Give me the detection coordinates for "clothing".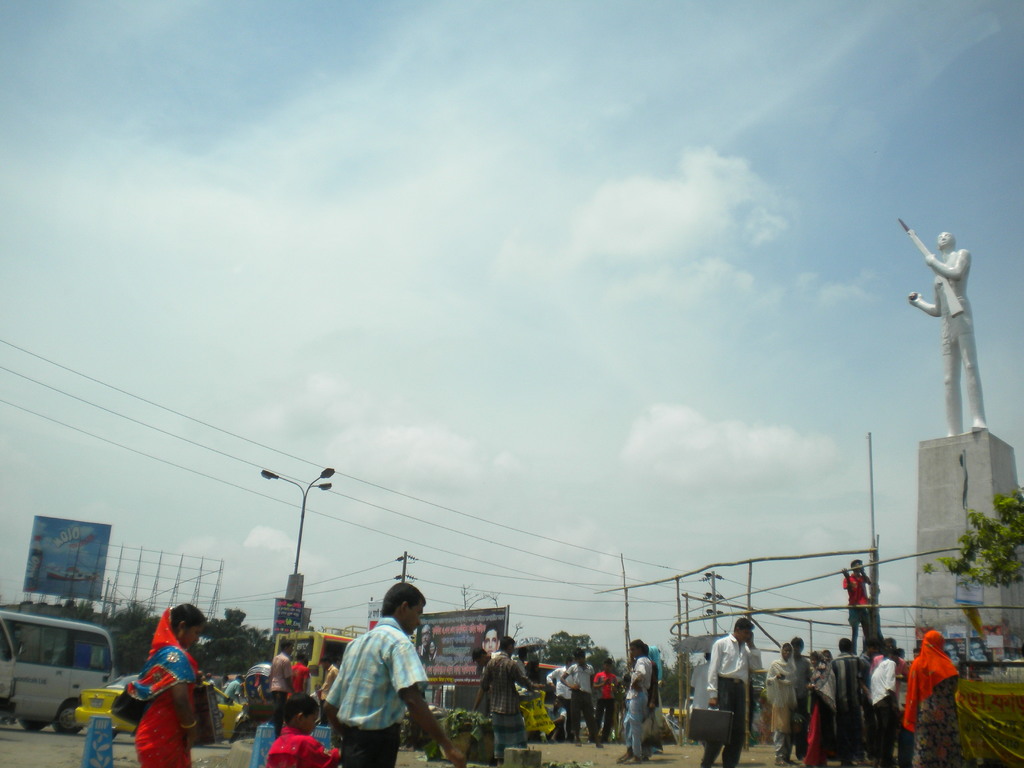
box(477, 650, 536, 761).
